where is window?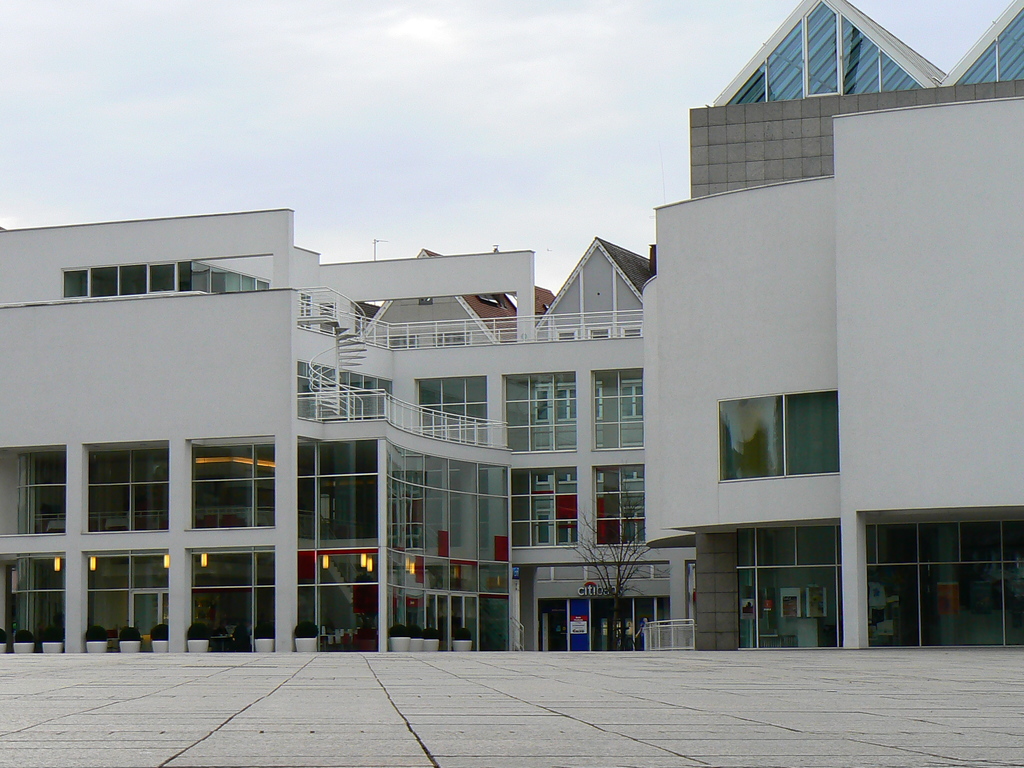
<region>192, 548, 276, 623</region>.
